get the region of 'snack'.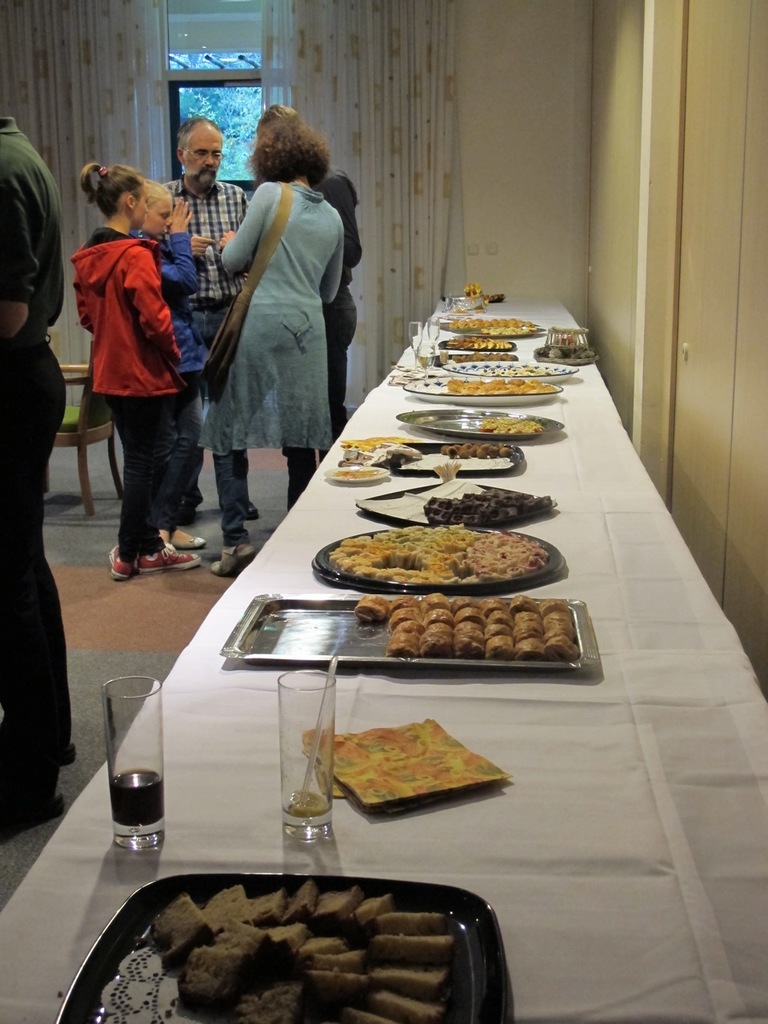
<region>454, 632, 481, 654</region>.
